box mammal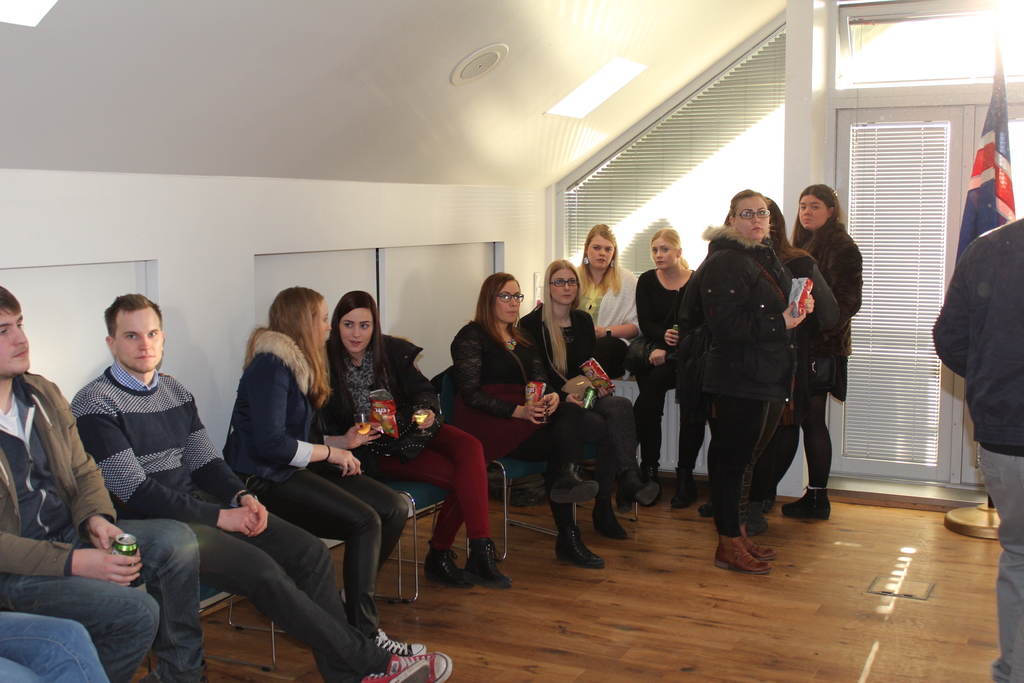
<region>739, 192, 840, 523</region>
